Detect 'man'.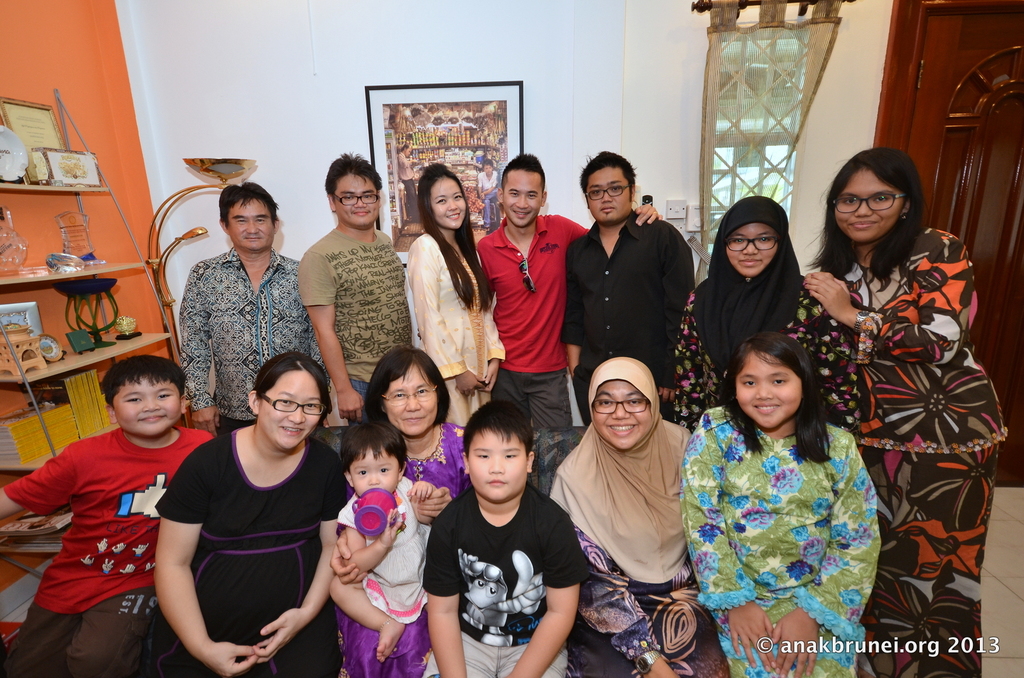
Detected at box(300, 155, 410, 425).
